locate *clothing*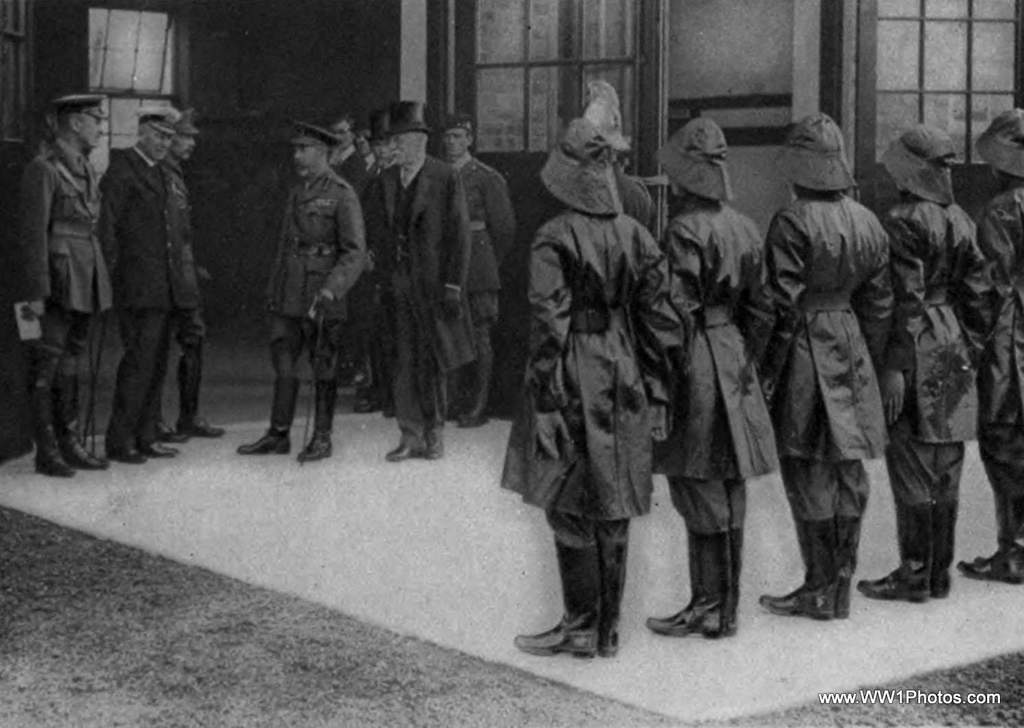
detection(266, 163, 366, 437)
